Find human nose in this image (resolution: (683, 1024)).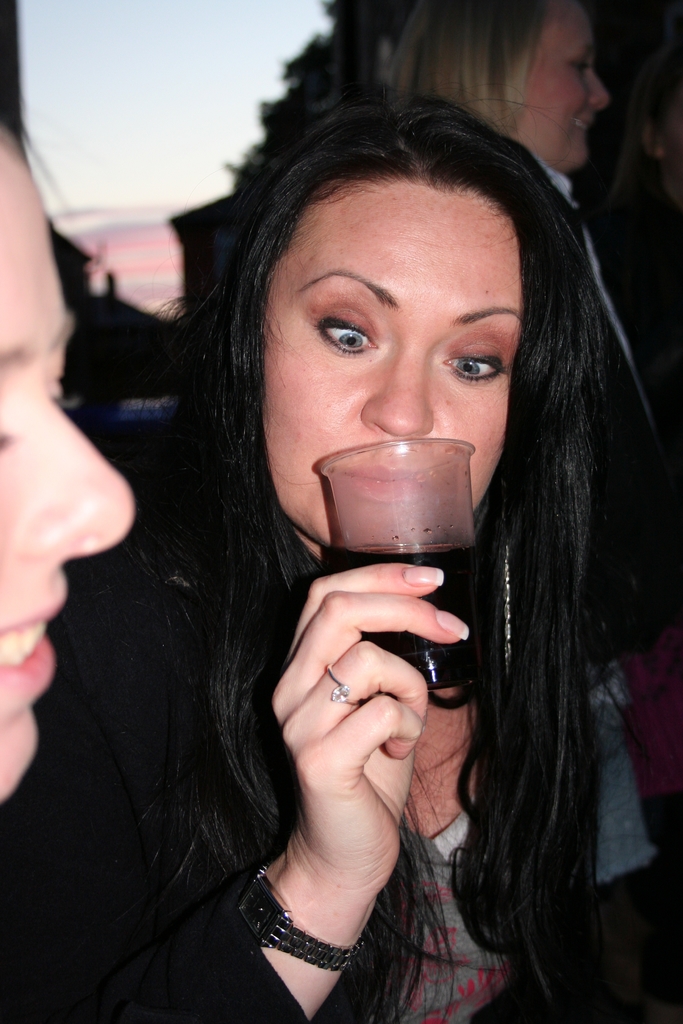
361:349:433:435.
